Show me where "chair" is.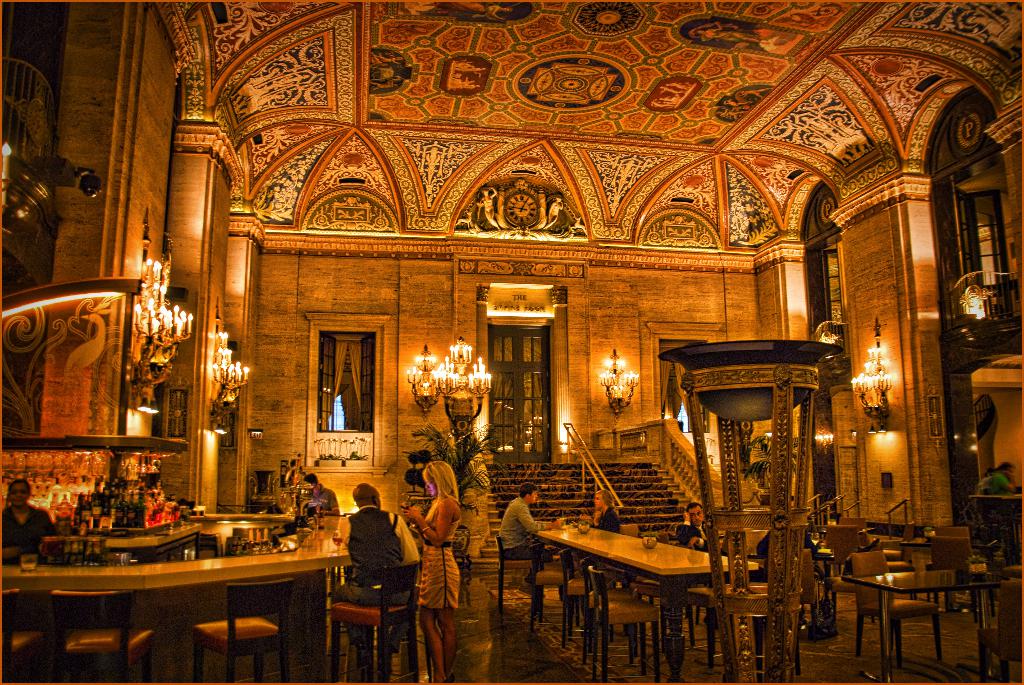
"chair" is at region(848, 542, 953, 672).
